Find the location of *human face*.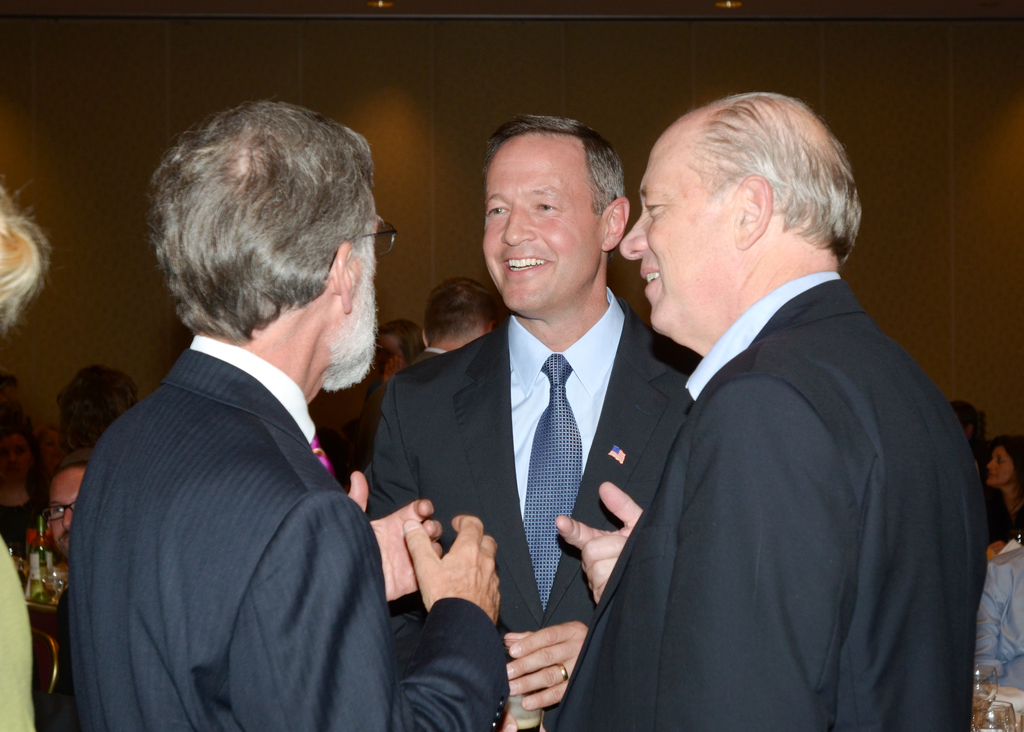
Location: [x1=1, y1=430, x2=33, y2=482].
